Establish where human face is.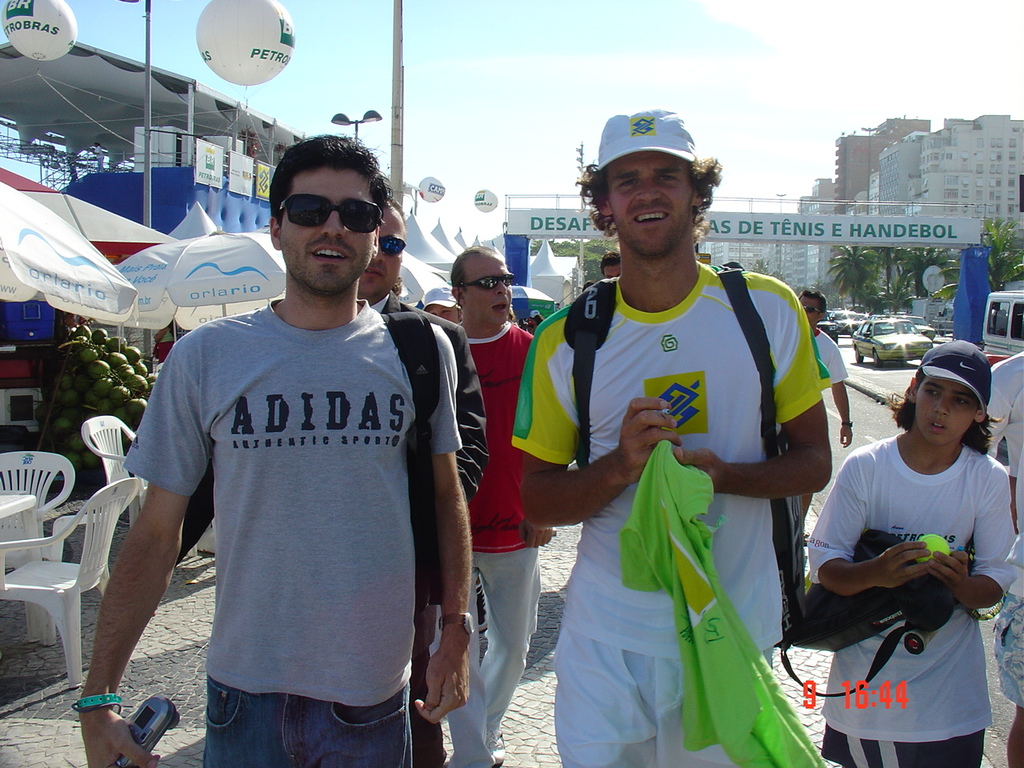
Established at rect(365, 210, 403, 294).
